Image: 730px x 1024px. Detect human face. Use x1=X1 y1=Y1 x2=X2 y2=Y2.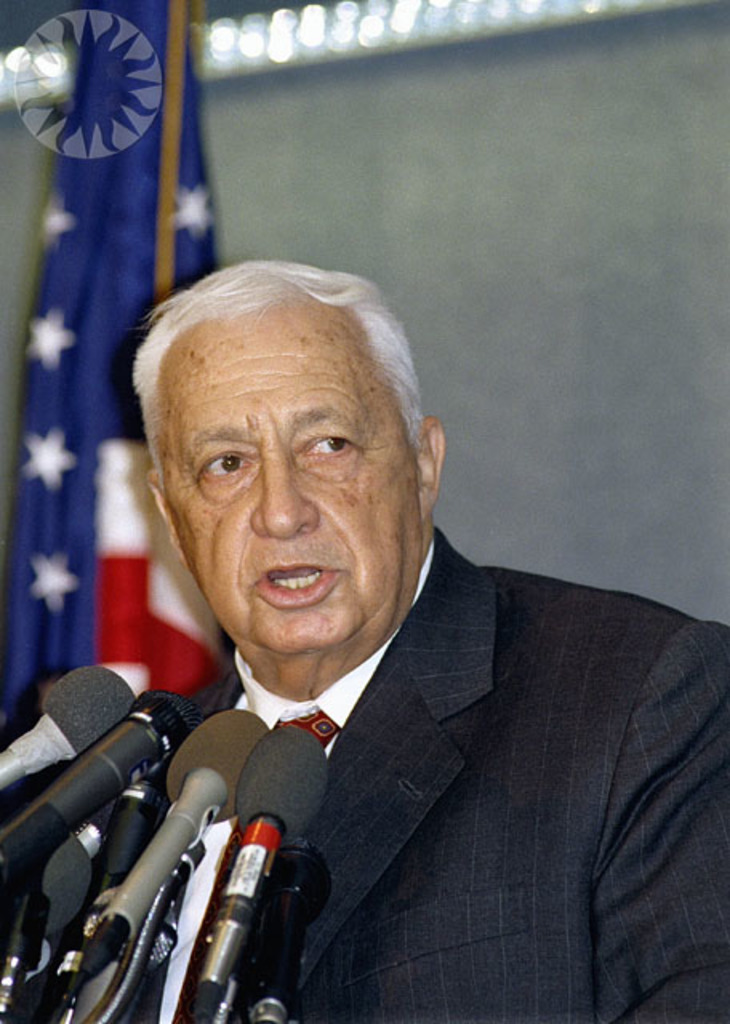
x1=157 y1=296 x2=419 y2=654.
